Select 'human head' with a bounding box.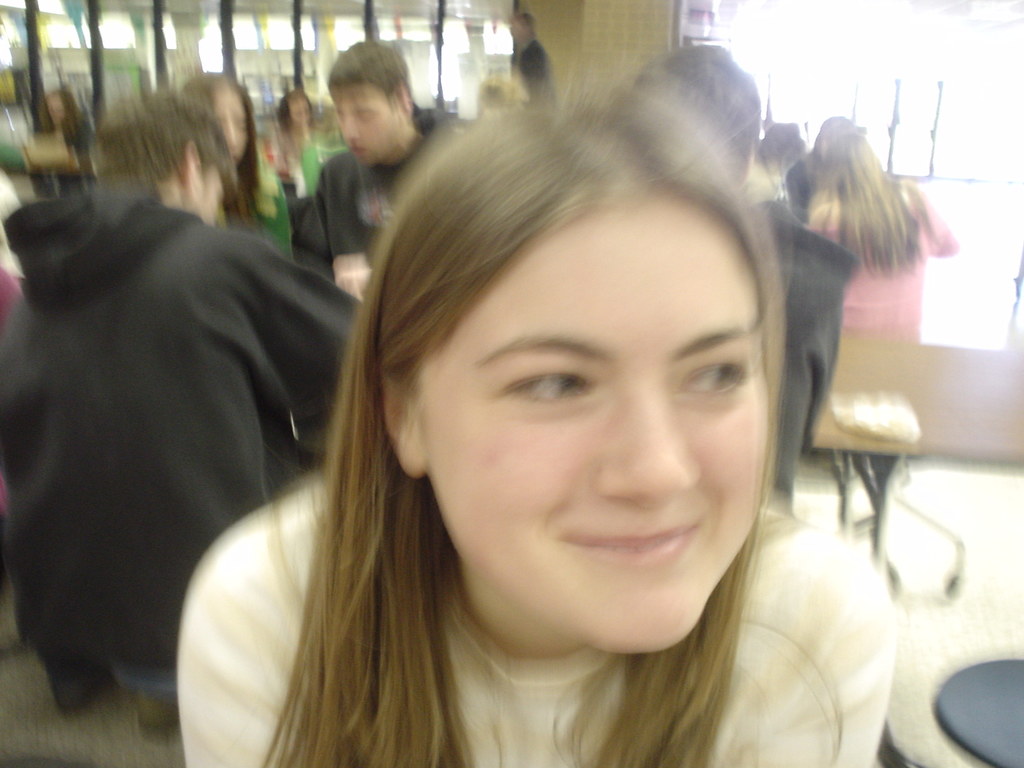
177,62,261,173.
